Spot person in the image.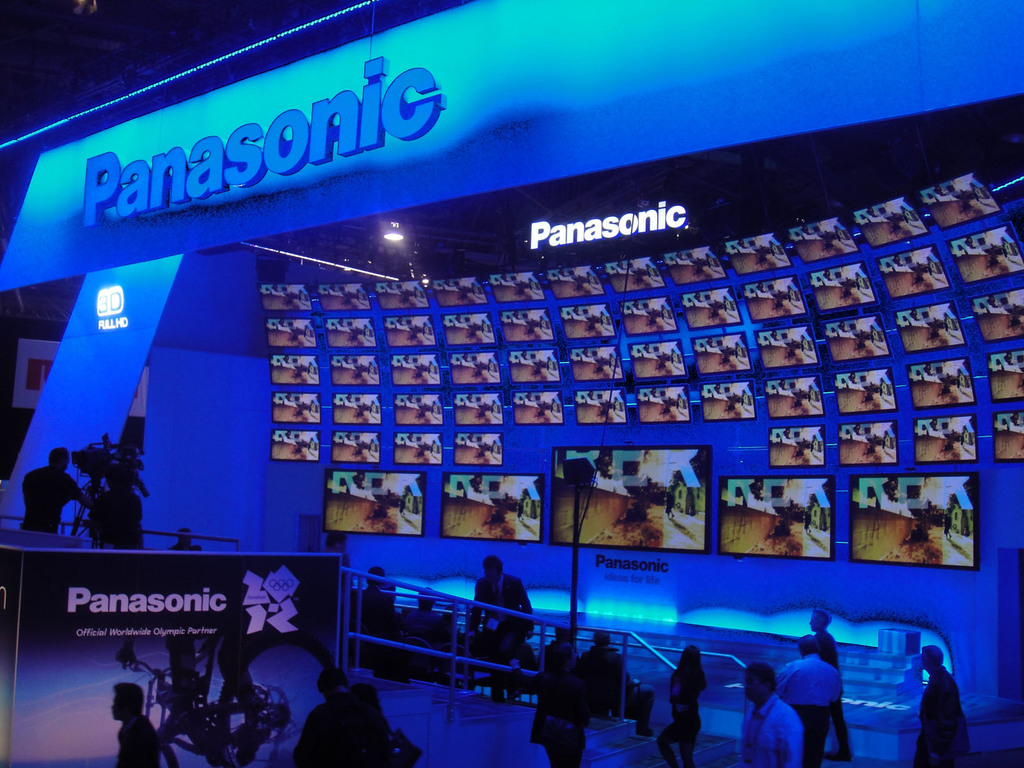
person found at detection(808, 606, 854, 765).
